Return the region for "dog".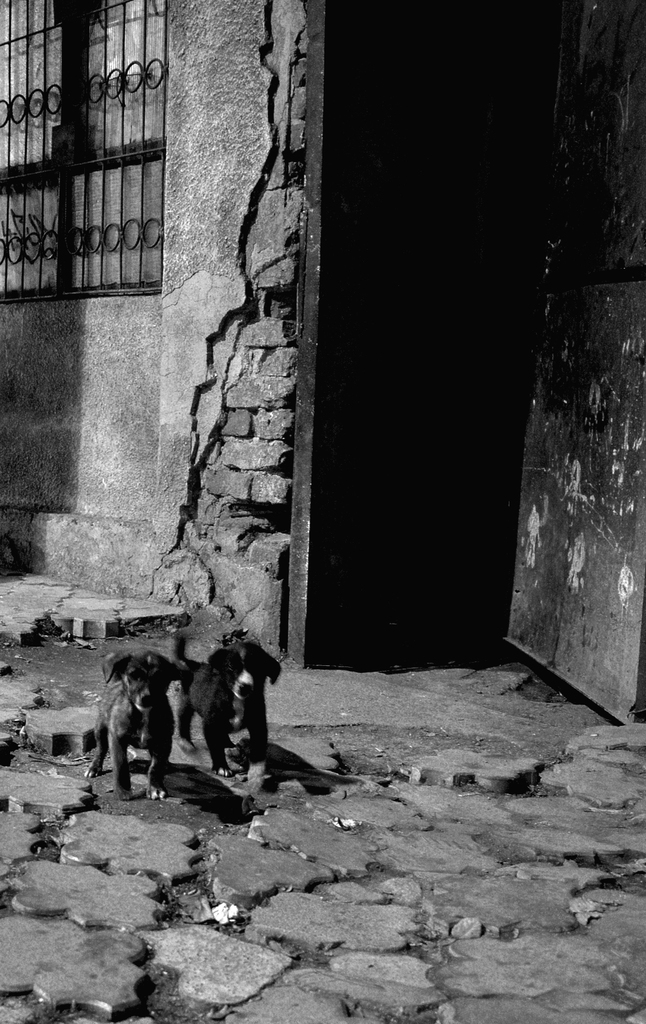
74/638/189/809.
